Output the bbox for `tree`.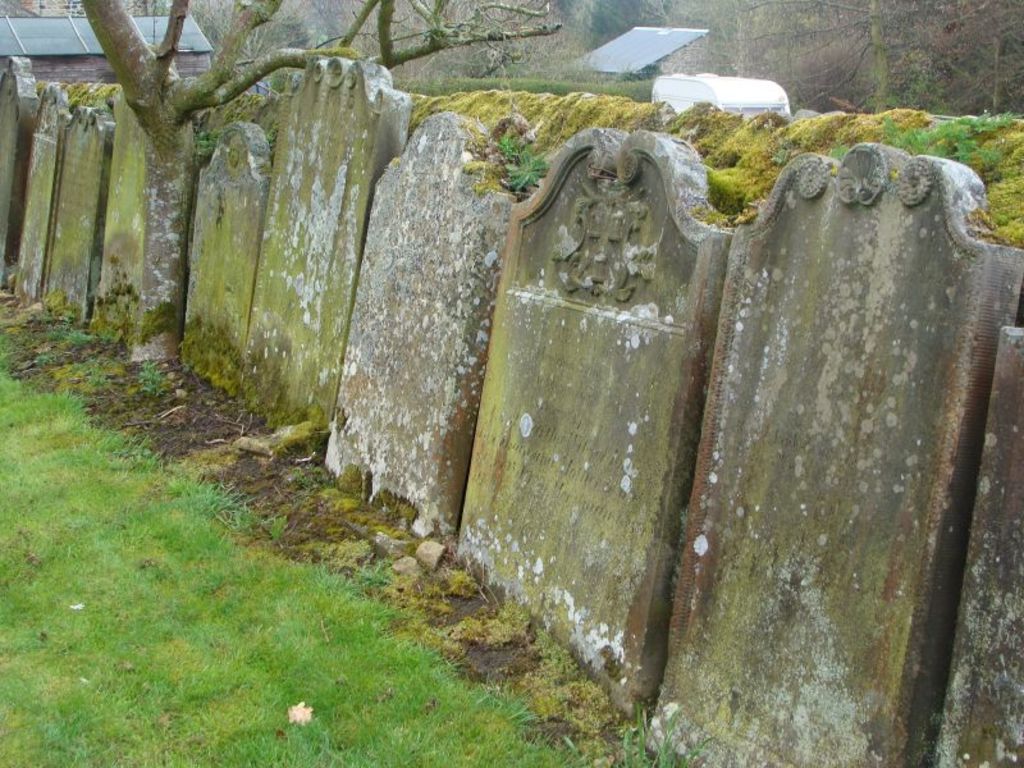
box=[59, 0, 567, 376].
